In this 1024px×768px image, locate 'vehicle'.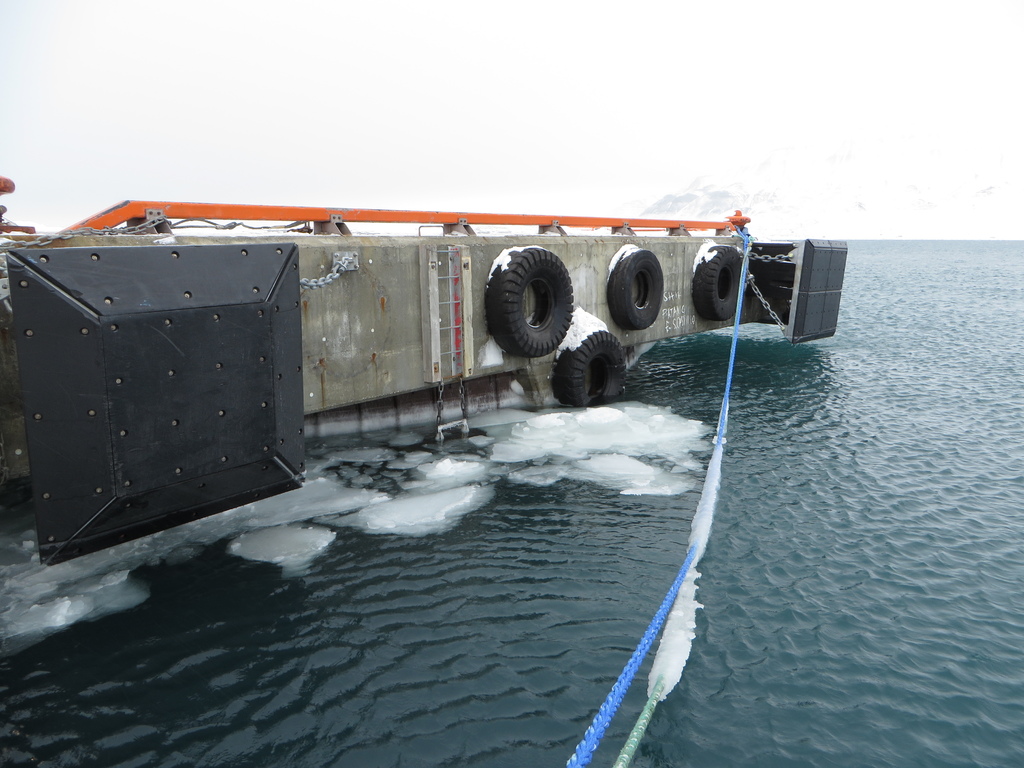
Bounding box: bbox=[0, 170, 851, 568].
